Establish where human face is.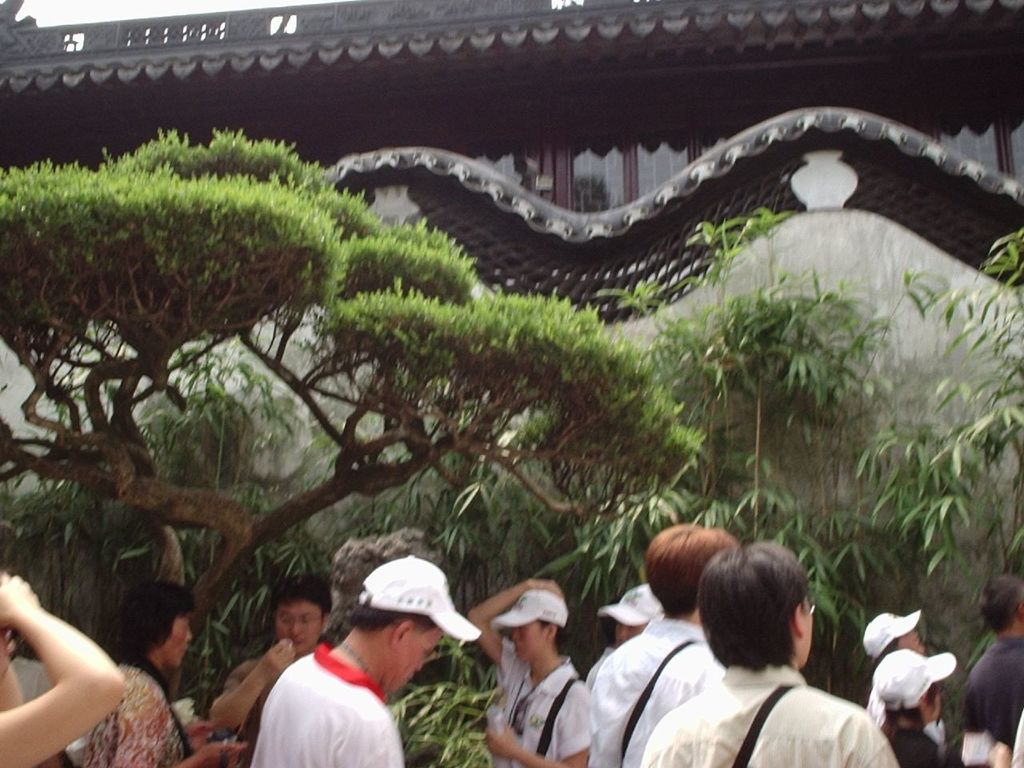
Established at [x1=388, y1=626, x2=445, y2=692].
